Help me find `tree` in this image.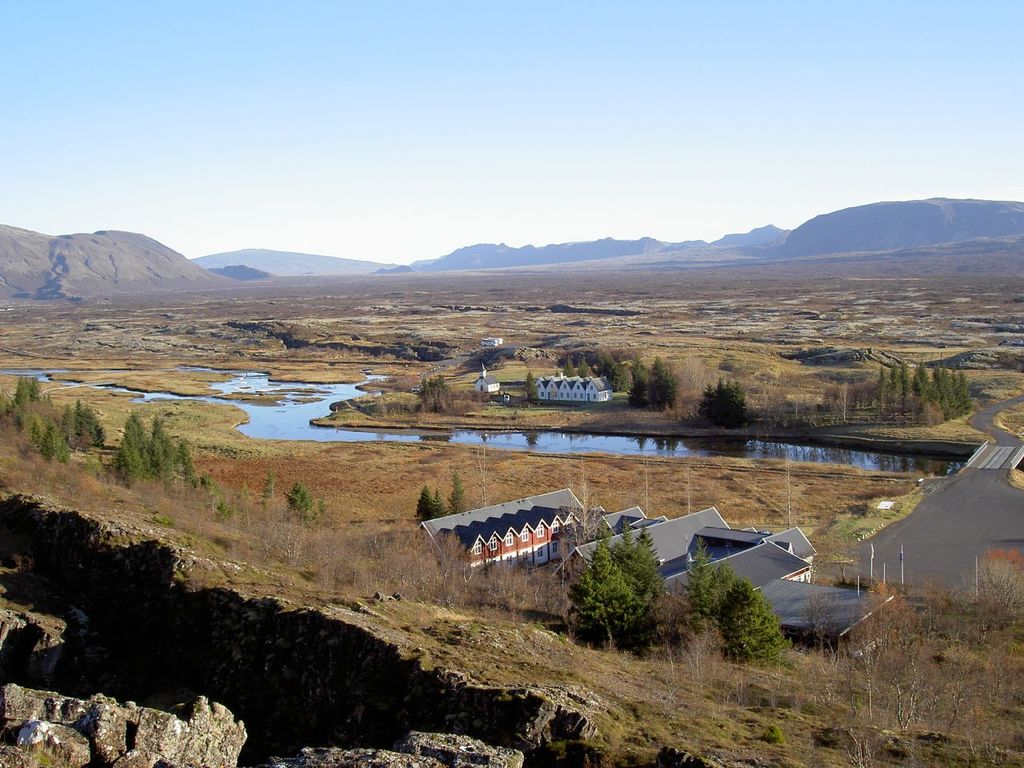
Found it: box(196, 472, 226, 498).
